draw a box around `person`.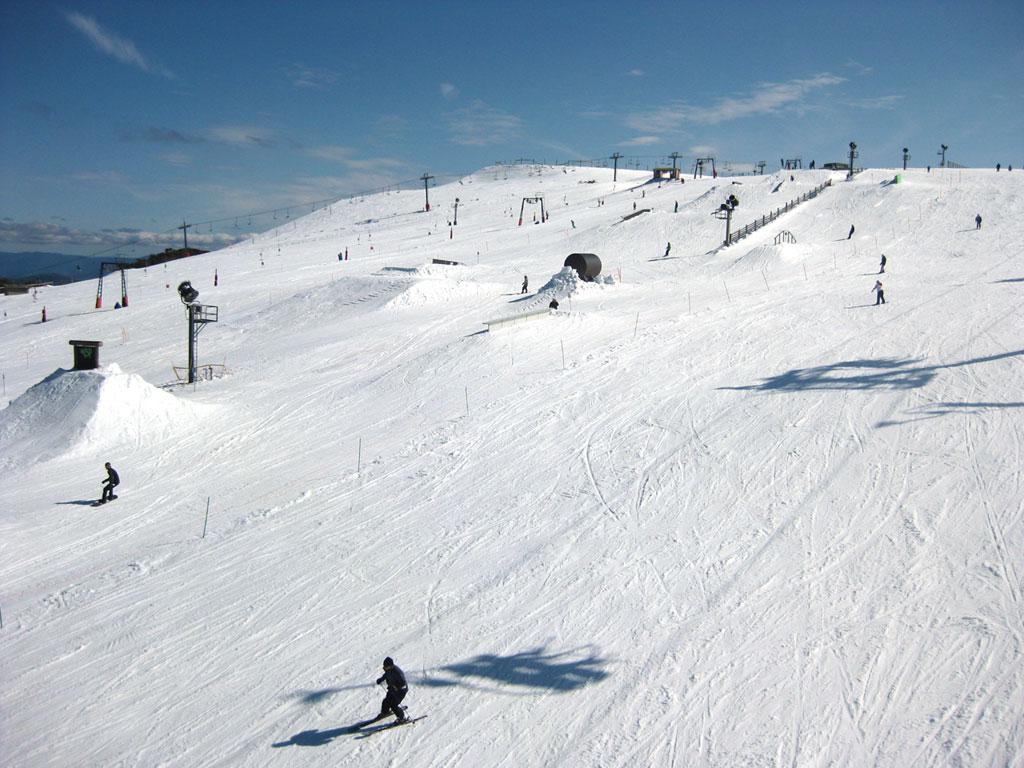
region(663, 238, 674, 256).
